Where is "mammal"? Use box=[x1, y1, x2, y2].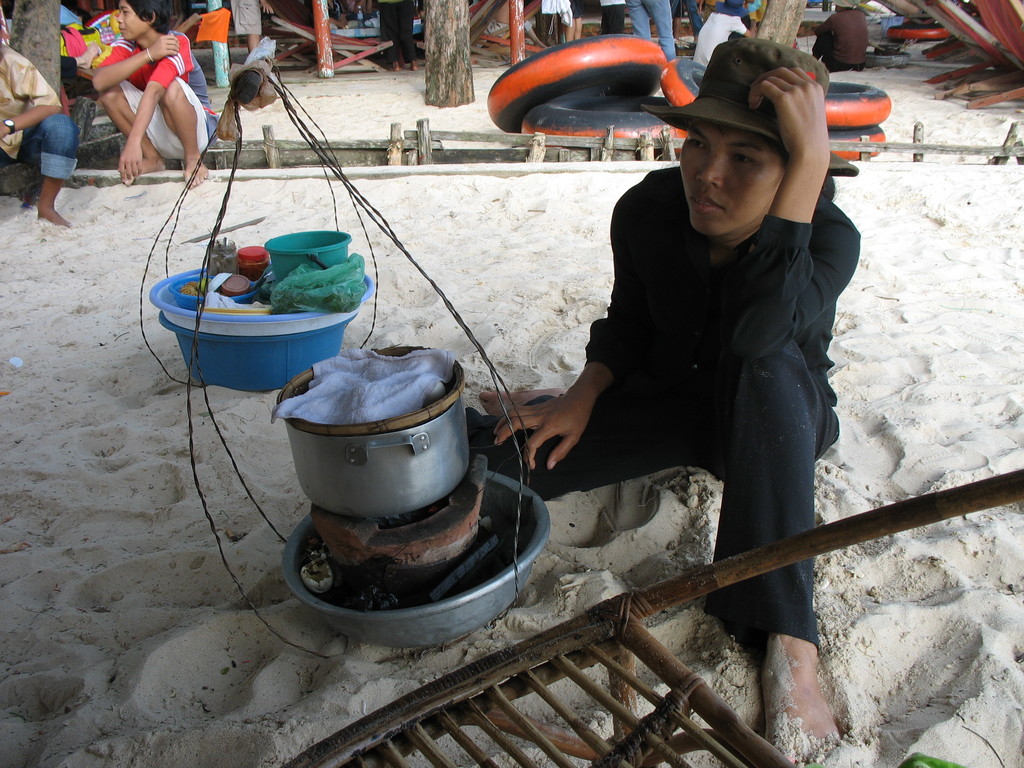
box=[380, 0, 419, 73].
